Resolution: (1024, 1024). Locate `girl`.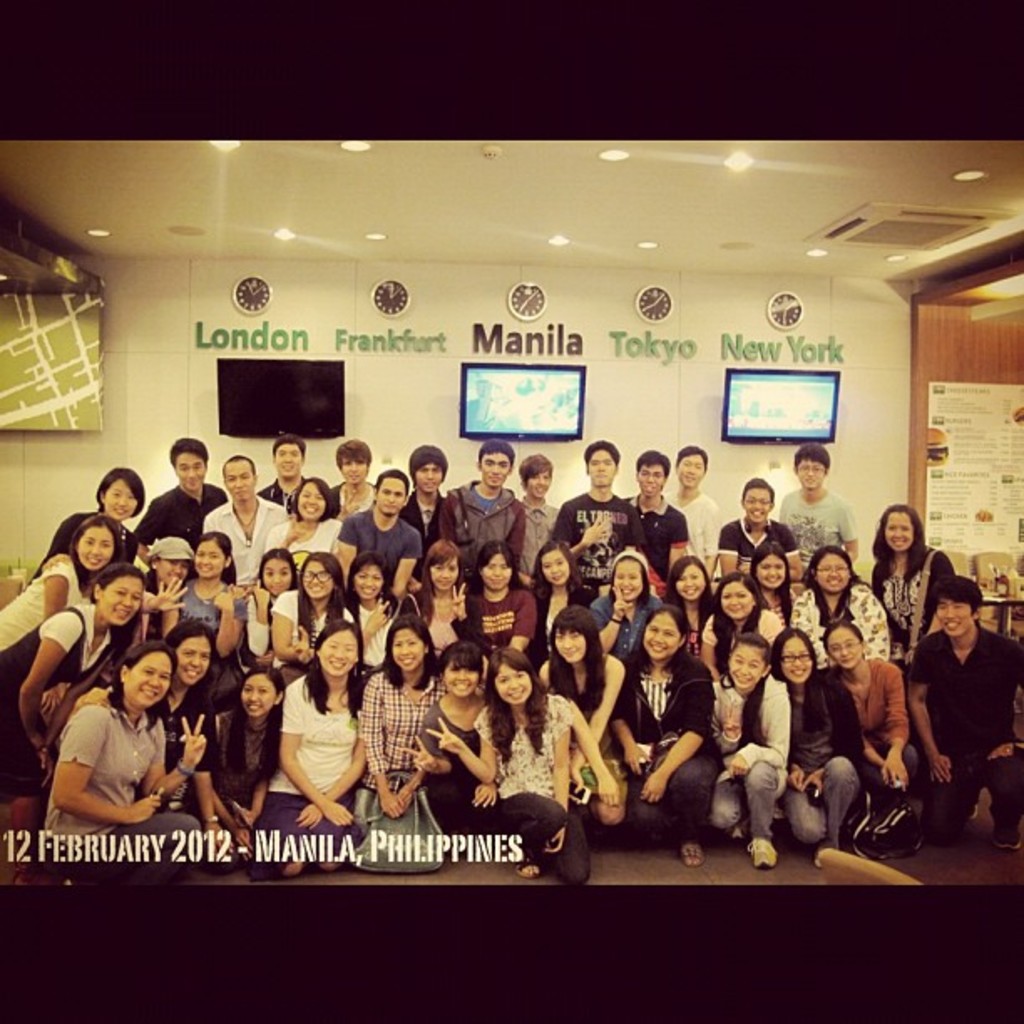
{"x1": 269, "y1": 549, "x2": 365, "y2": 668}.
